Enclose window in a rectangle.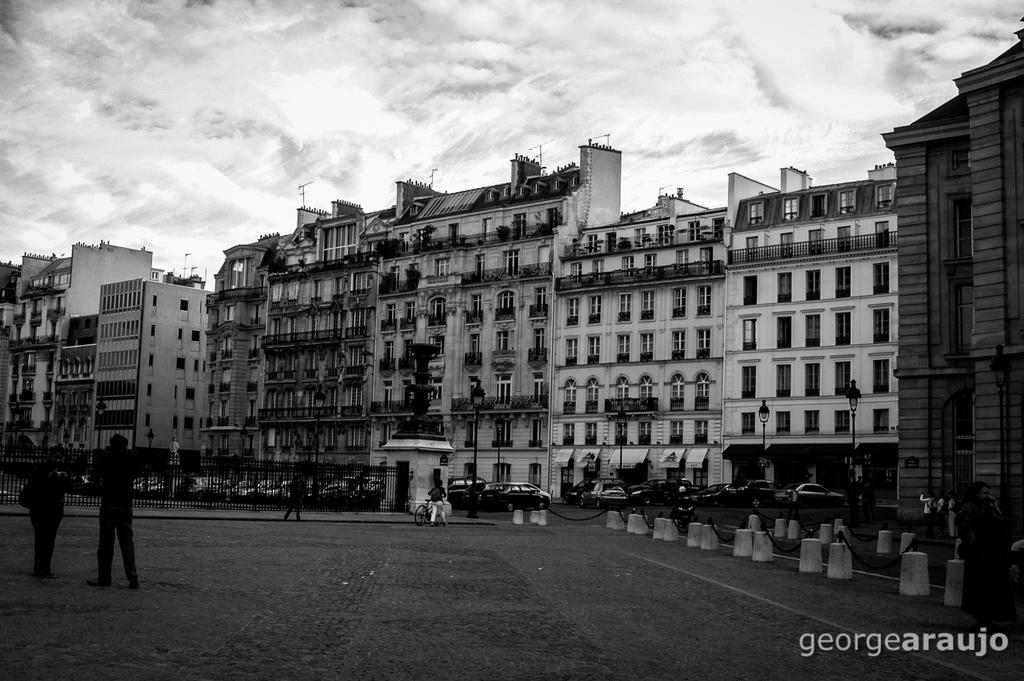
x1=562 y1=423 x2=574 y2=443.
